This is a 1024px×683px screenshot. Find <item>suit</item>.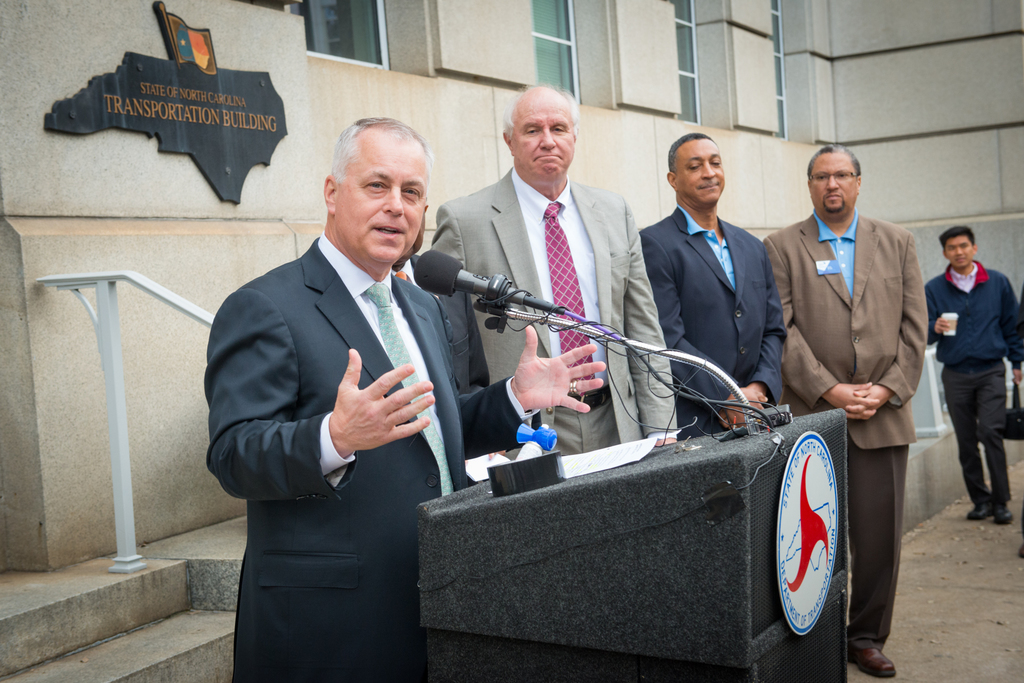
Bounding box: [197,131,480,666].
